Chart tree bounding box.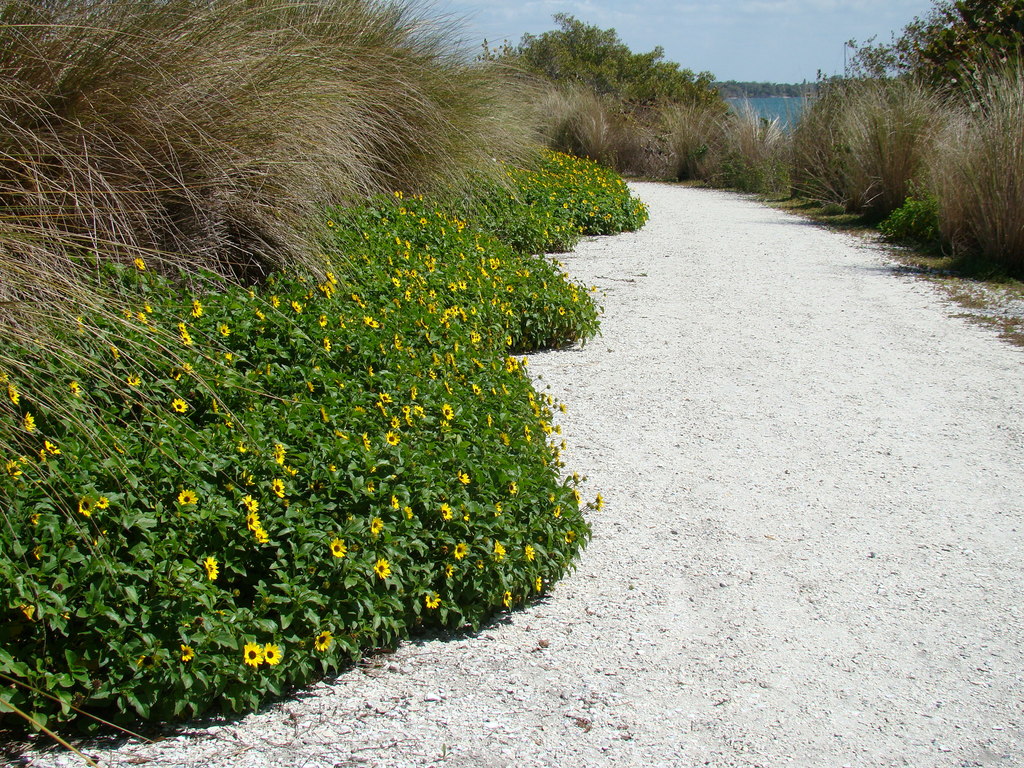
Charted: box=[870, 0, 1023, 179].
